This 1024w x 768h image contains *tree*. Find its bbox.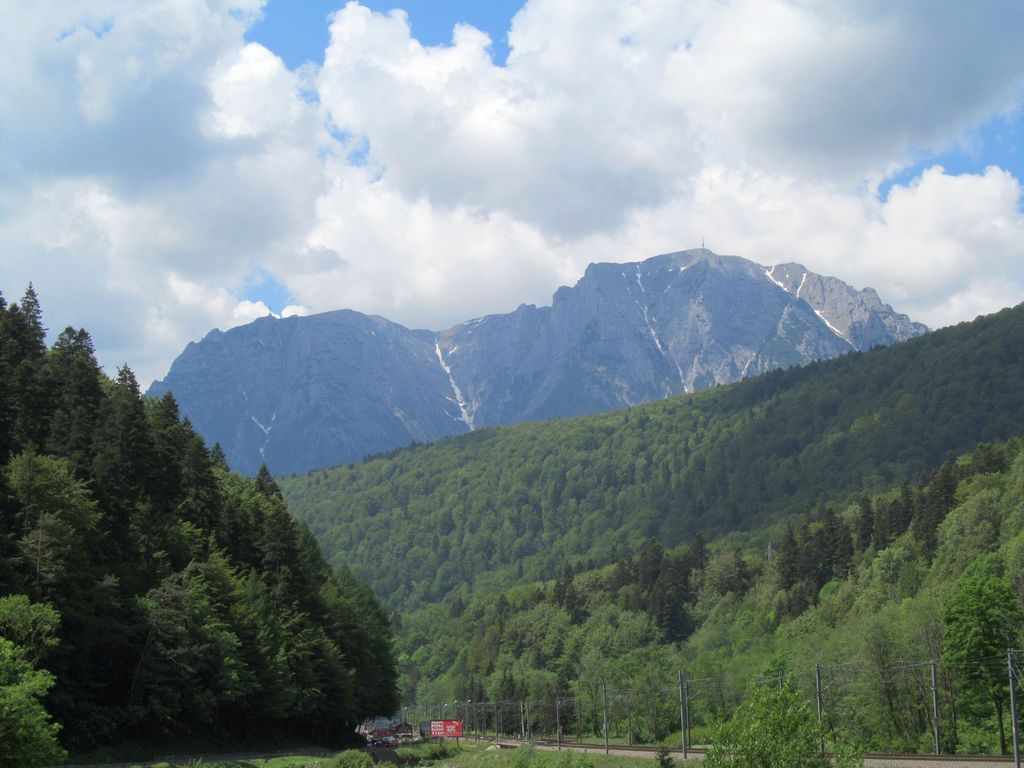
<region>288, 529, 338, 621</region>.
